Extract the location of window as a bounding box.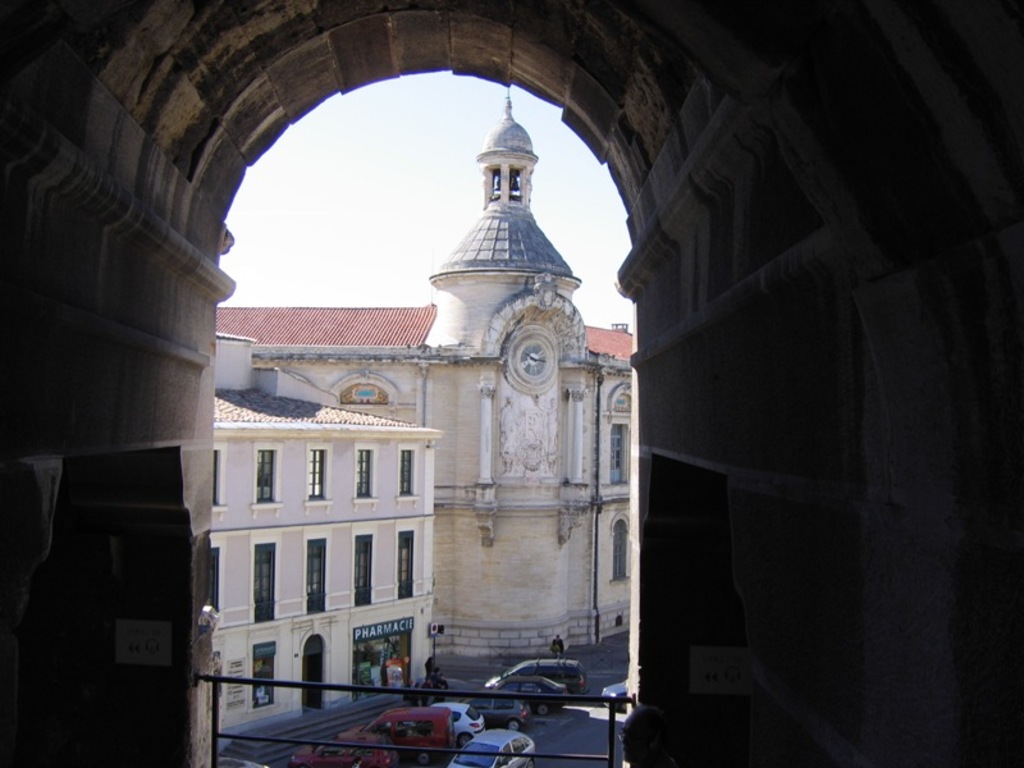
left=211, top=544, right=224, bottom=616.
